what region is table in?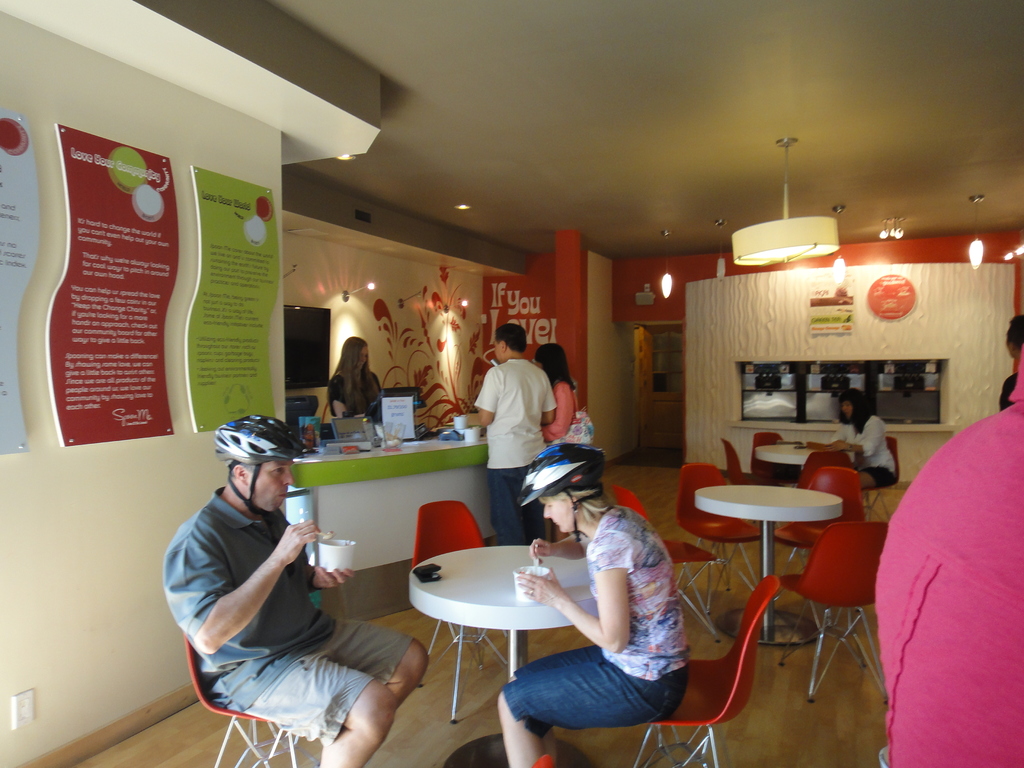
[x1=399, y1=527, x2=588, y2=719].
